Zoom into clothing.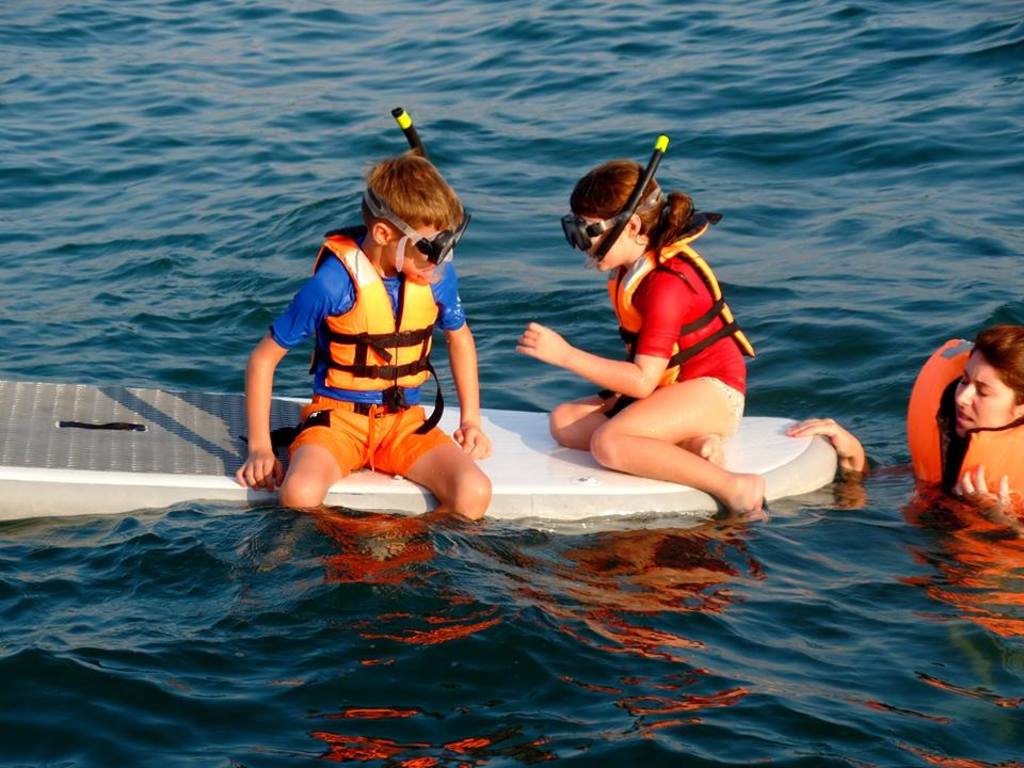
Zoom target: <bbox>263, 229, 475, 507</bbox>.
